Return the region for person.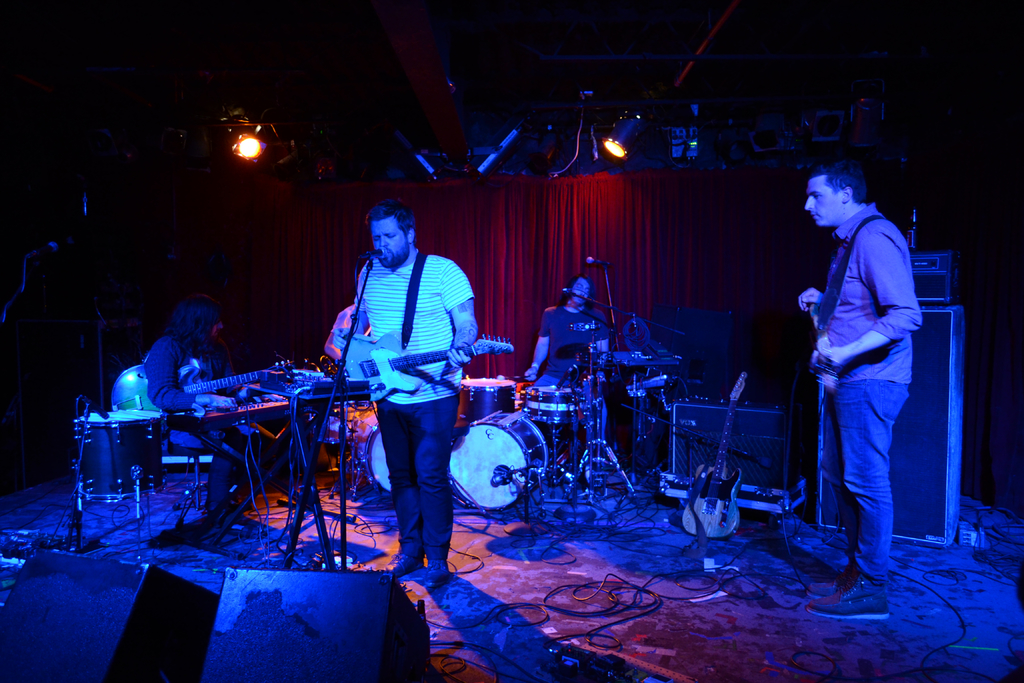
Rect(808, 163, 925, 627).
